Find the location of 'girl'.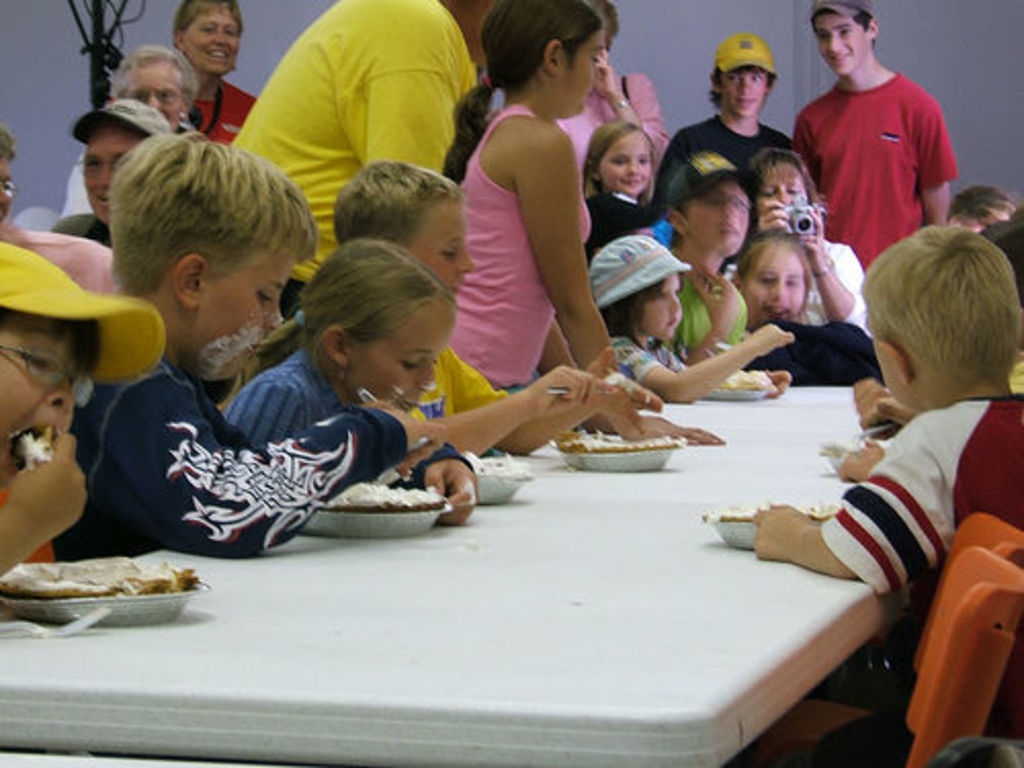
Location: <box>440,0,614,385</box>.
